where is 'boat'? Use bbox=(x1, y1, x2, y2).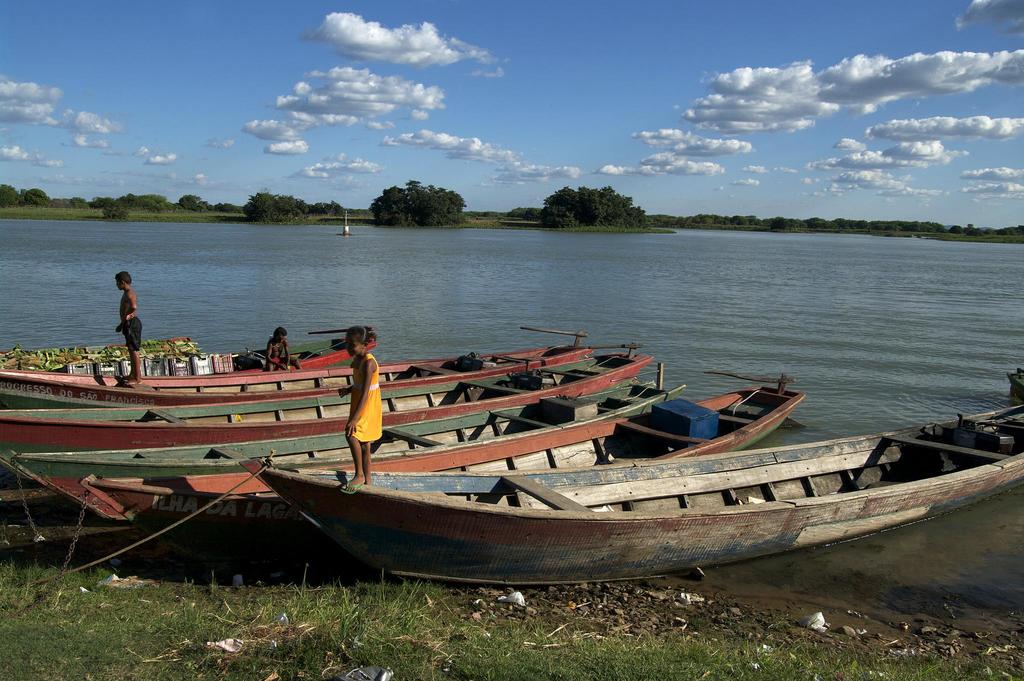
bbox=(0, 324, 609, 408).
